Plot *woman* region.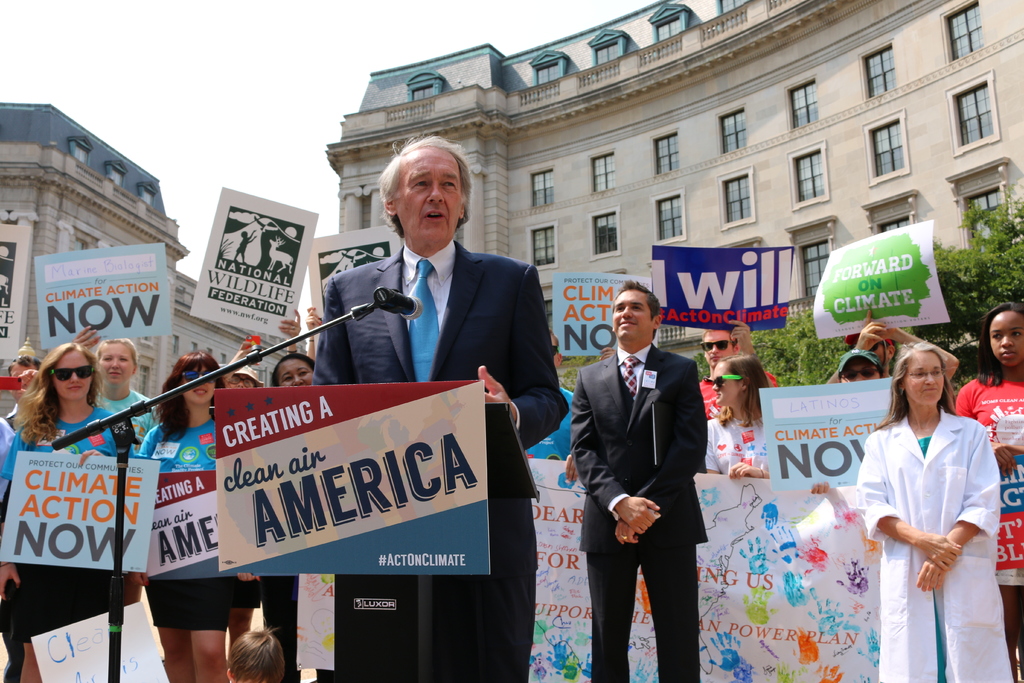
Plotted at 946 304 1023 682.
